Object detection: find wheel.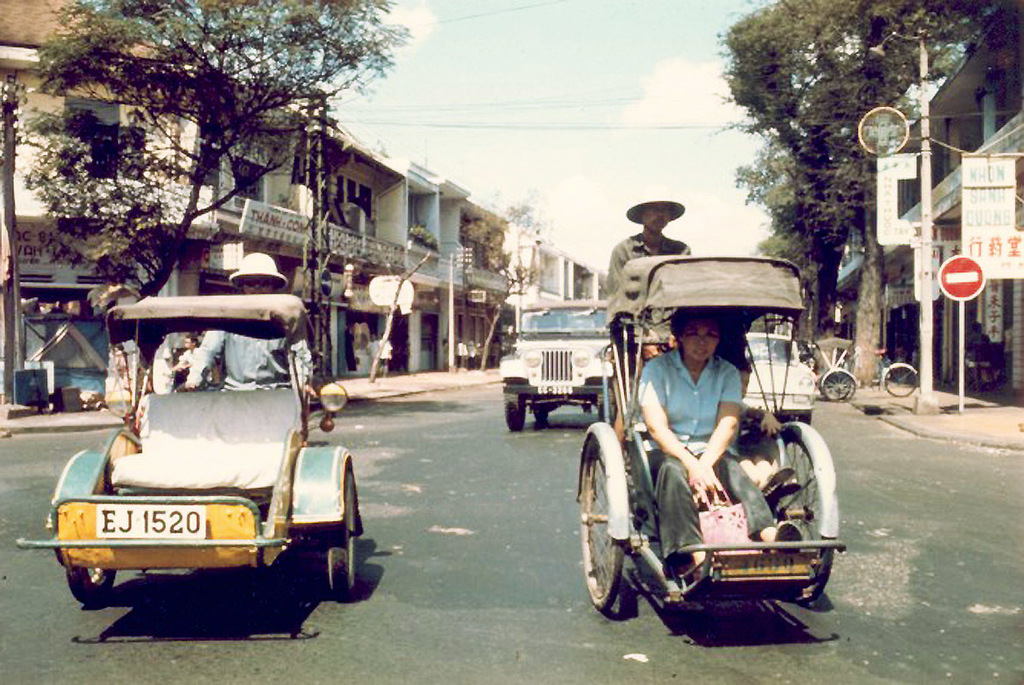
detection(885, 362, 922, 396).
